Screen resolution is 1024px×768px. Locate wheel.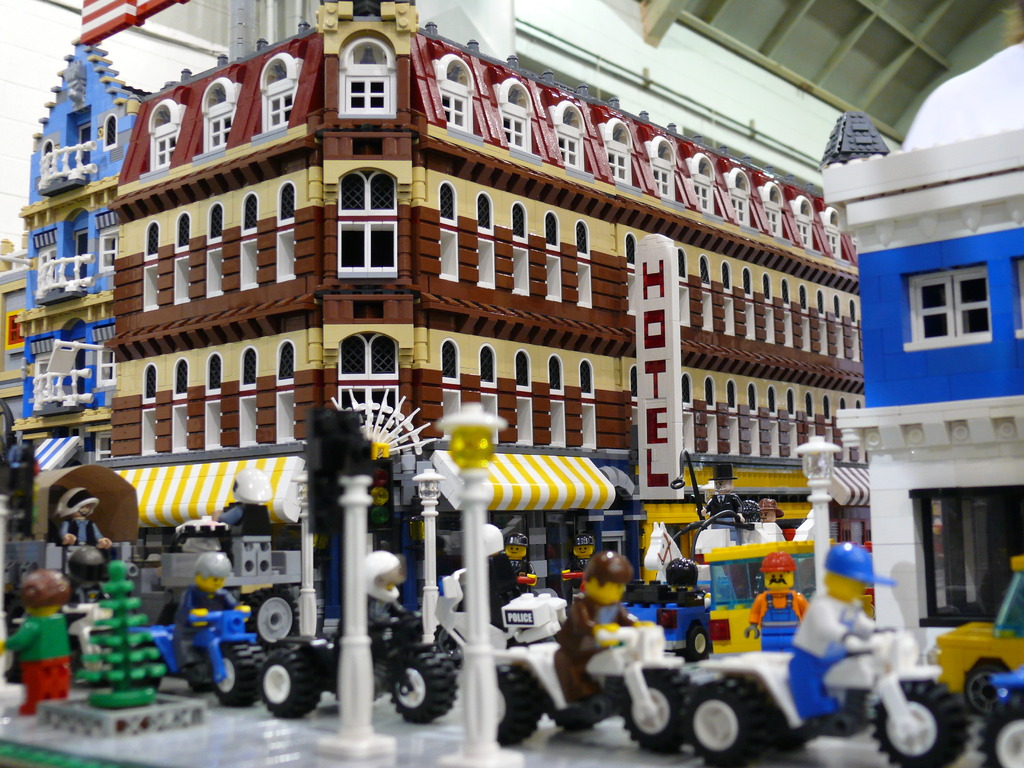
box(215, 637, 267, 708).
